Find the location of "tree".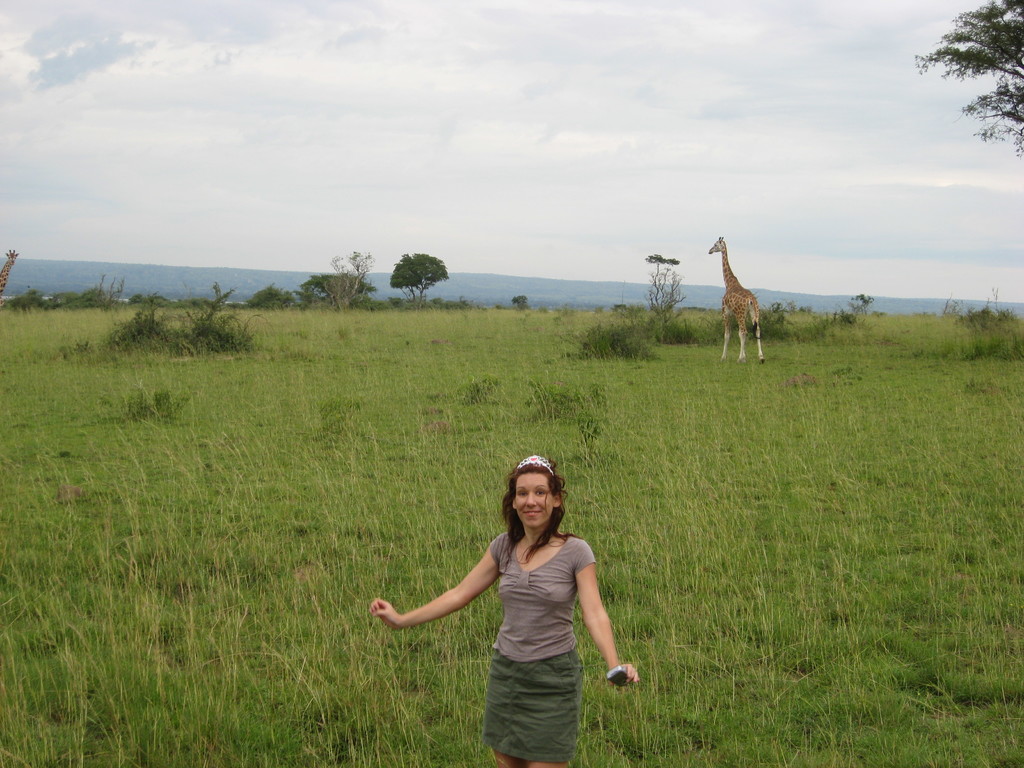
Location: crop(912, 3, 1022, 161).
